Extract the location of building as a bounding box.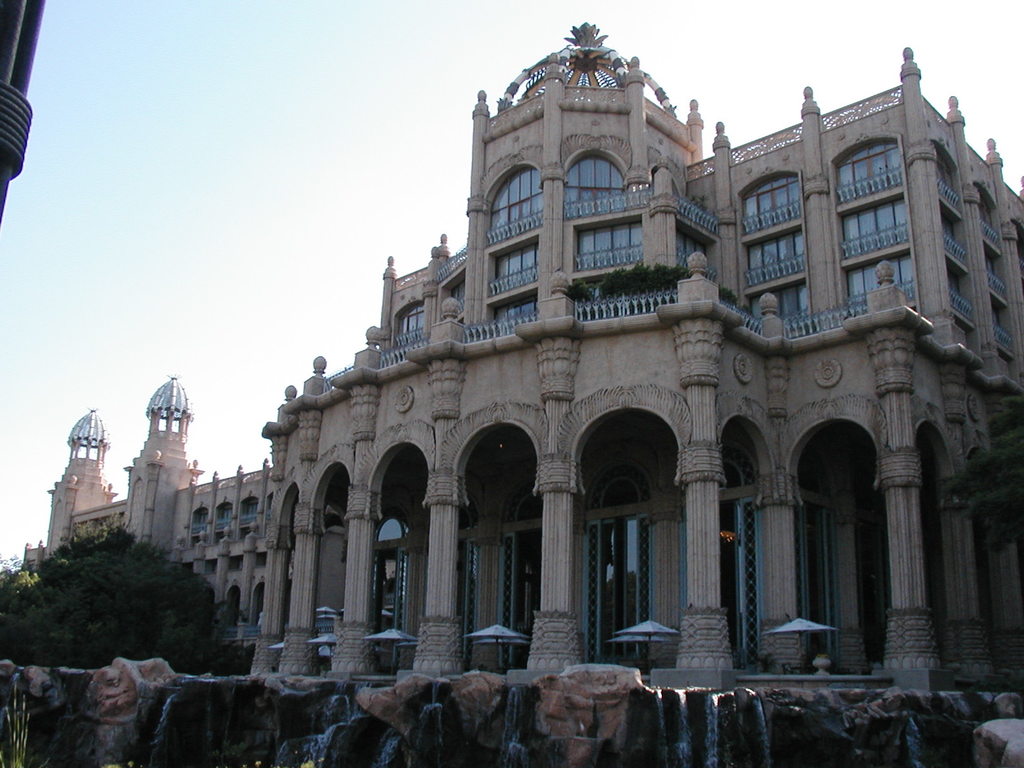
[left=20, top=19, right=1023, bottom=696].
